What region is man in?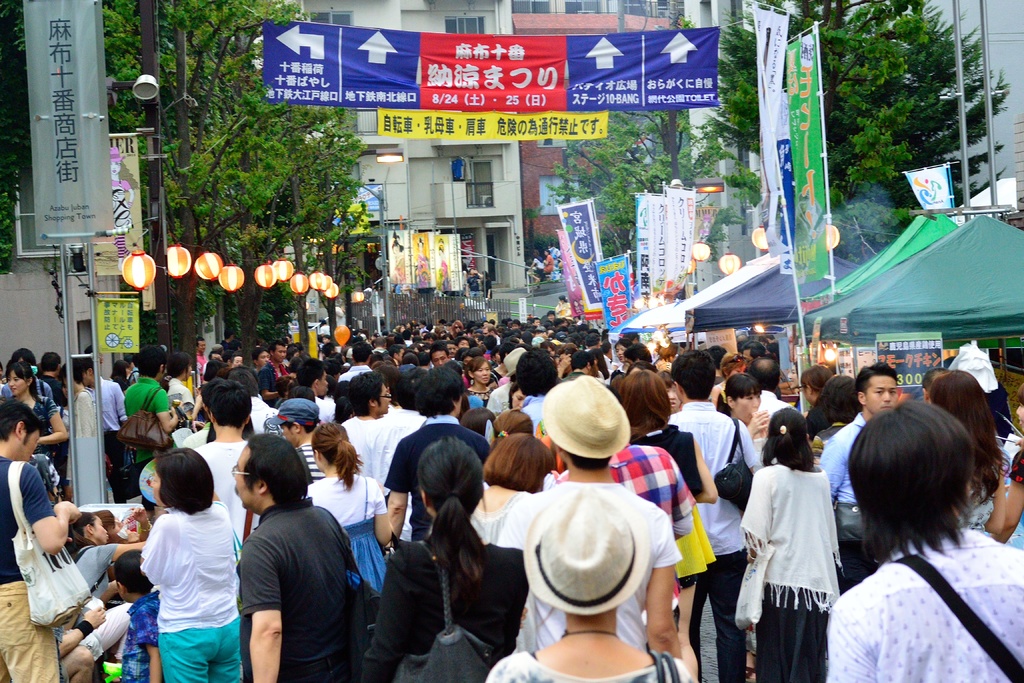
x1=819 y1=361 x2=900 y2=589.
